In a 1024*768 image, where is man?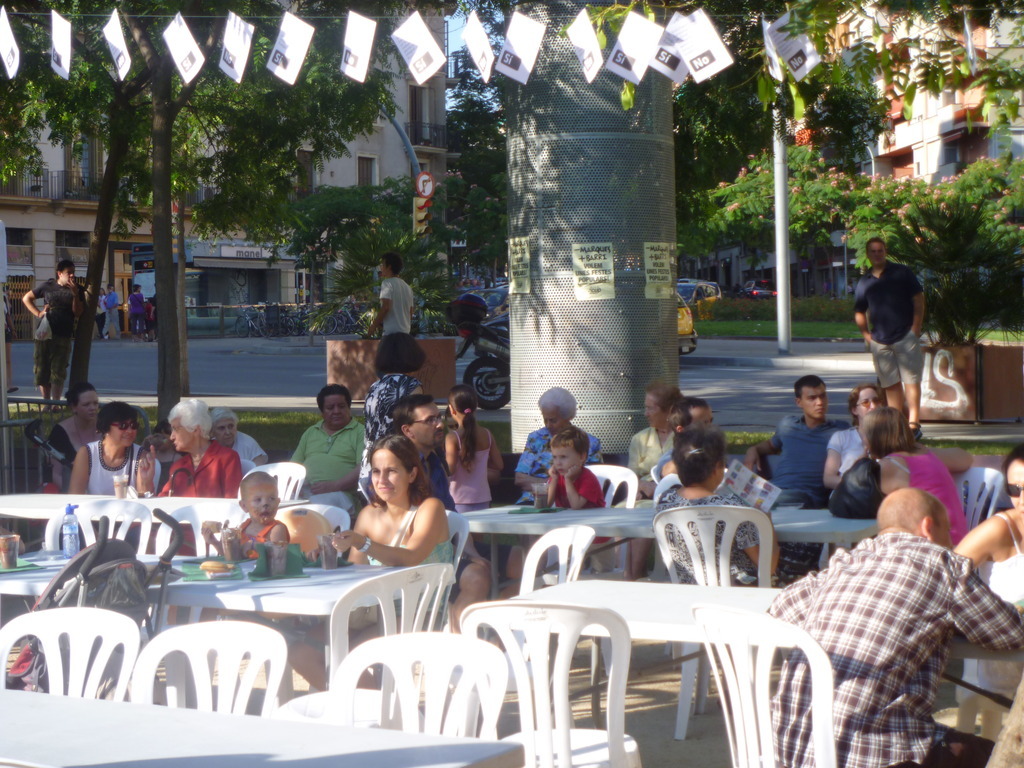
detection(99, 283, 123, 338).
